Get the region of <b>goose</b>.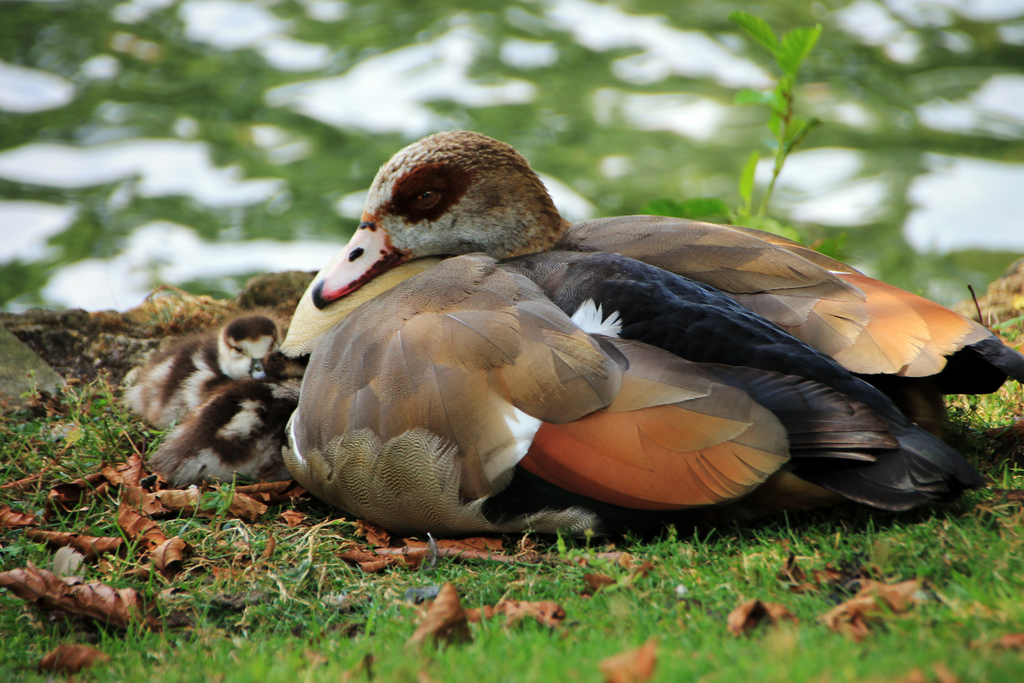
x1=159 y1=388 x2=296 y2=481.
